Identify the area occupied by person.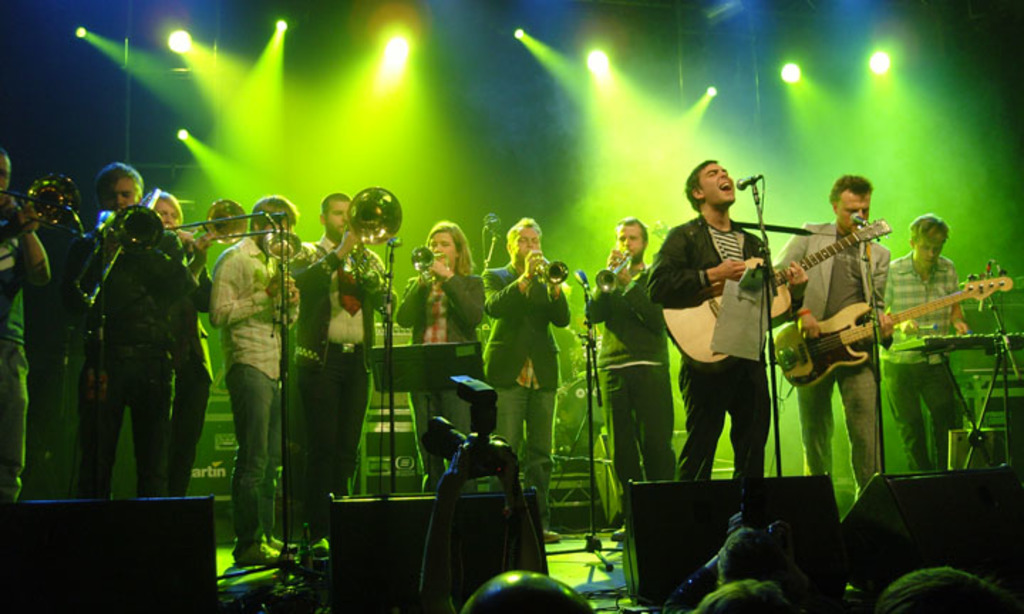
Area: x1=67 y1=161 x2=196 y2=496.
